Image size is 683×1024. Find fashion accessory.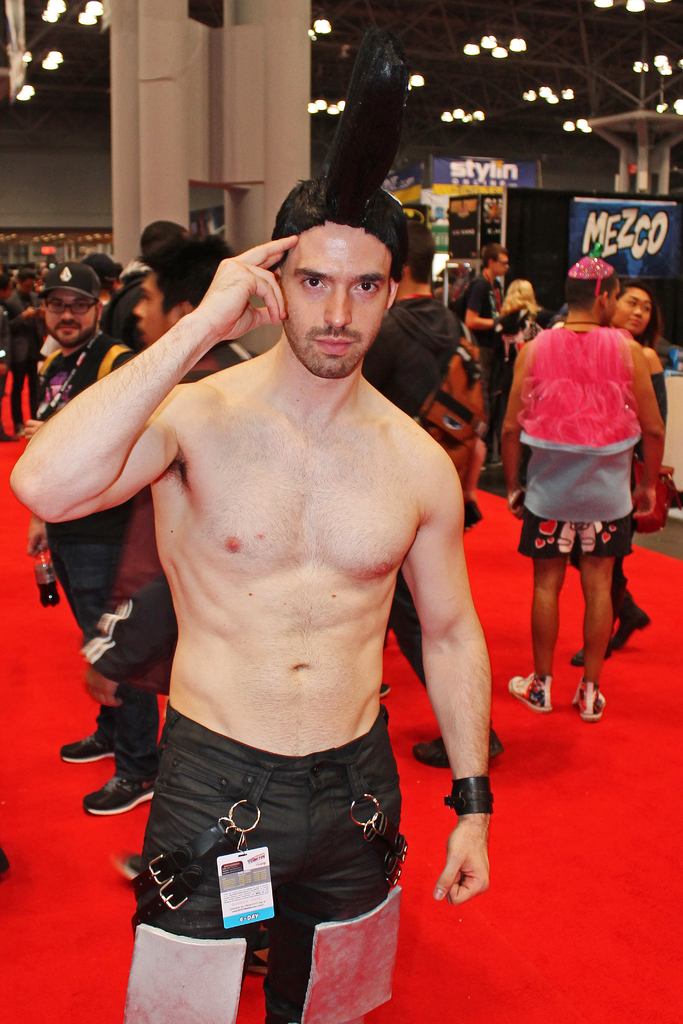
region(85, 765, 156, 818).
